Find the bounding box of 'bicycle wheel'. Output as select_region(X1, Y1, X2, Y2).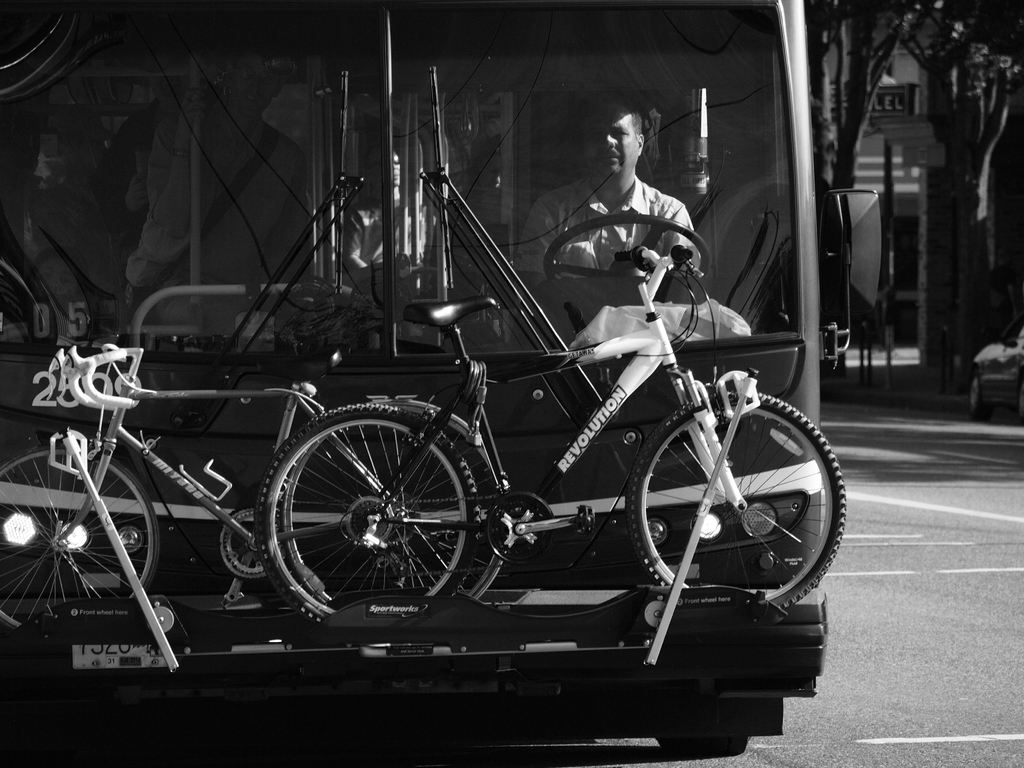
select_region(0, 444, 159, 633).
